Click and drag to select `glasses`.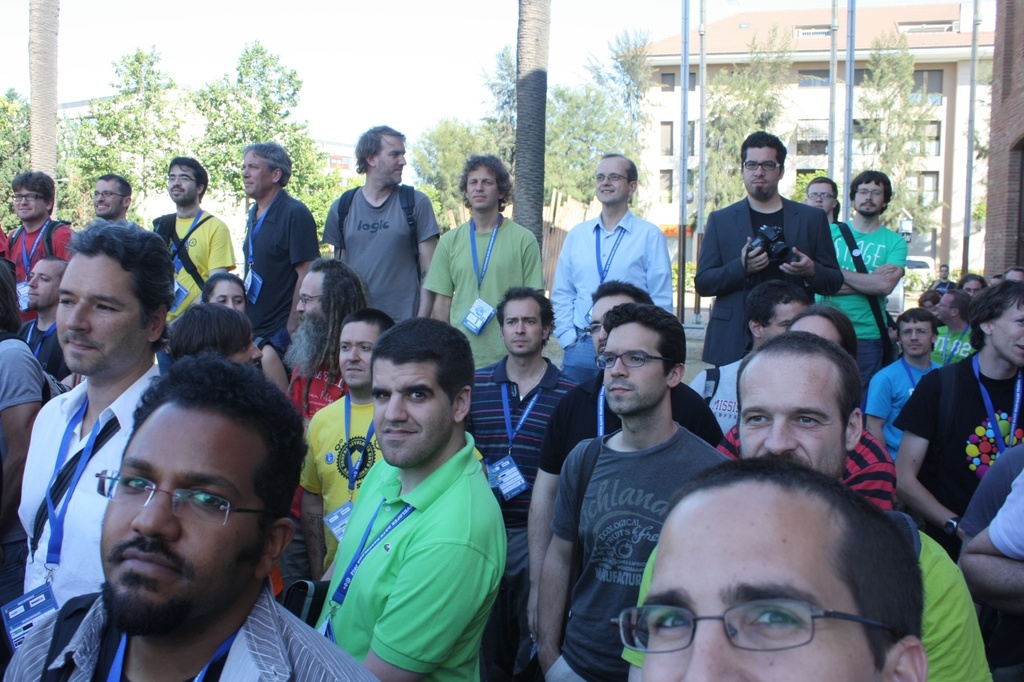
Selection: x1=612 y1=599 x2=901 y2=651.
